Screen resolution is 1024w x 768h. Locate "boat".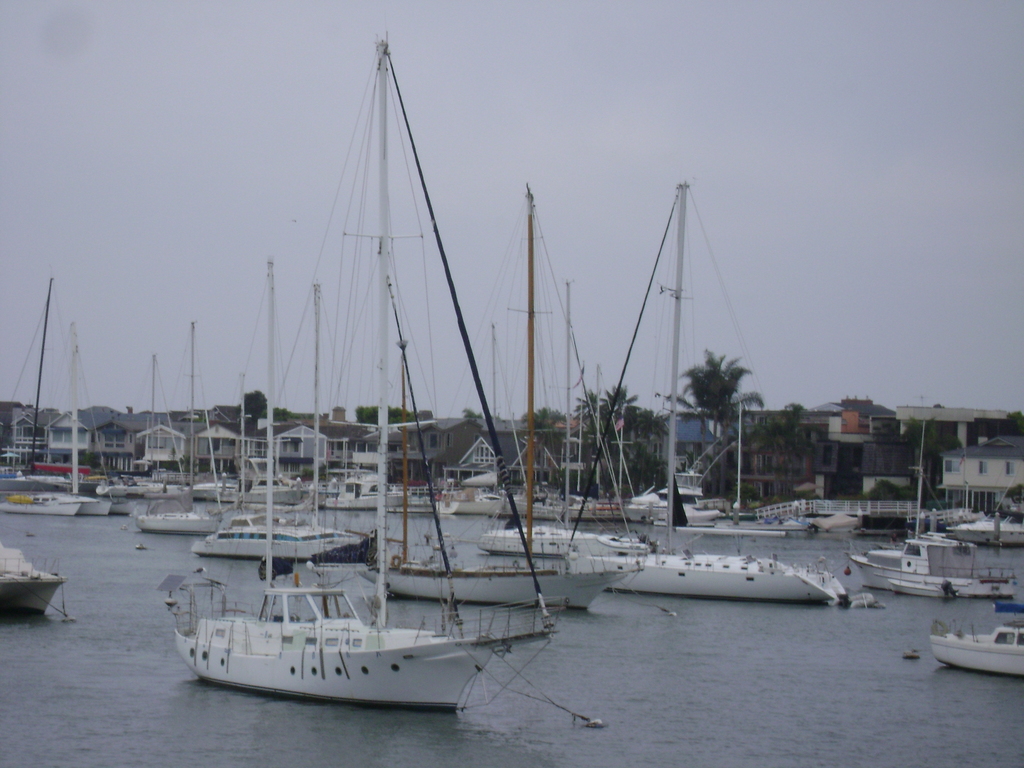
bbox=(472, 273, 654, 554).
